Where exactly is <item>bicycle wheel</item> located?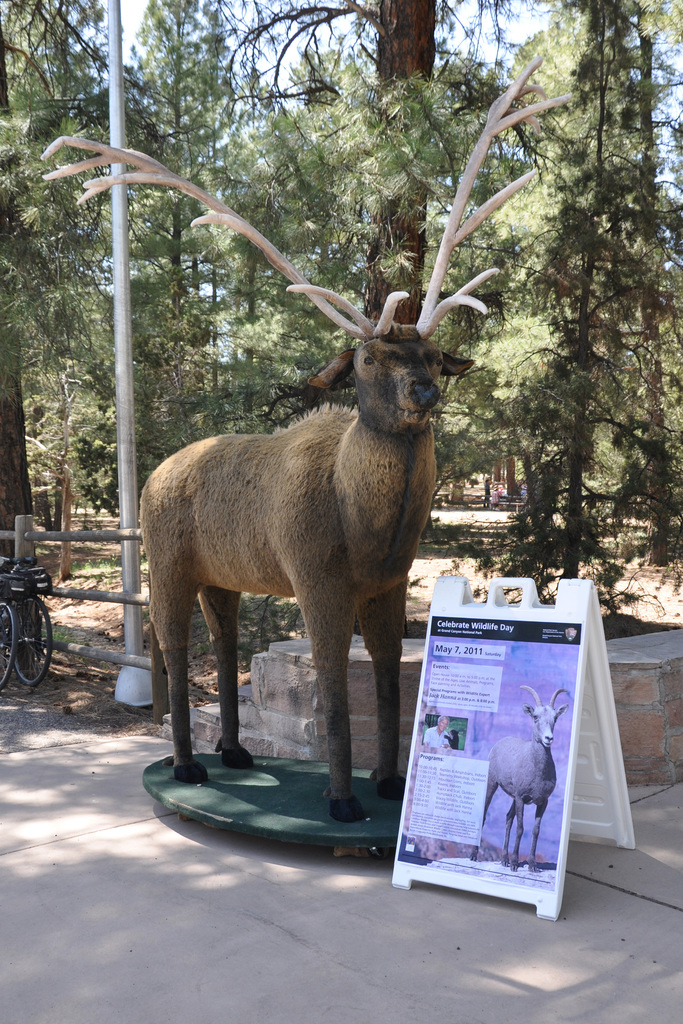
Its bounding box is [12, 593, 51, 691].
